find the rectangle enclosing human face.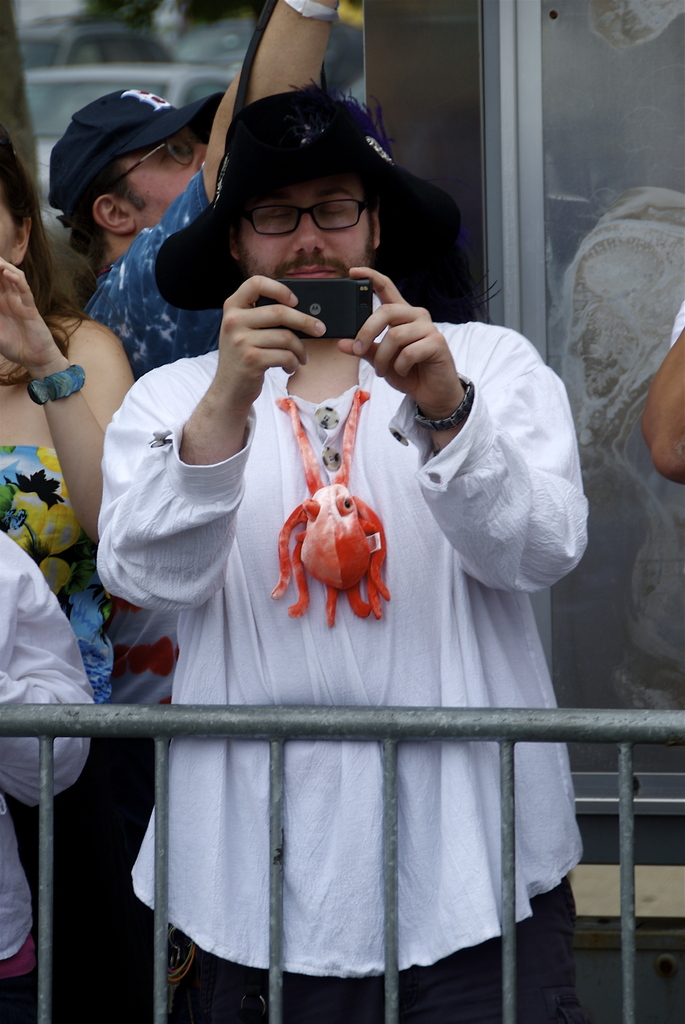
<box>124,118,211,219</box>.
